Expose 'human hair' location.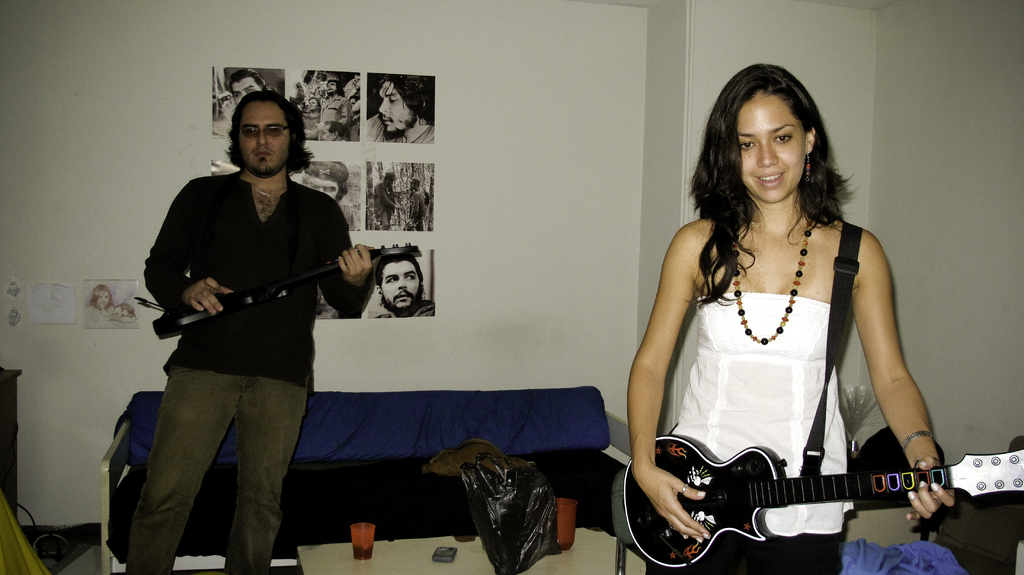
Exposed at l=376, t=72, r=435, b=126.
